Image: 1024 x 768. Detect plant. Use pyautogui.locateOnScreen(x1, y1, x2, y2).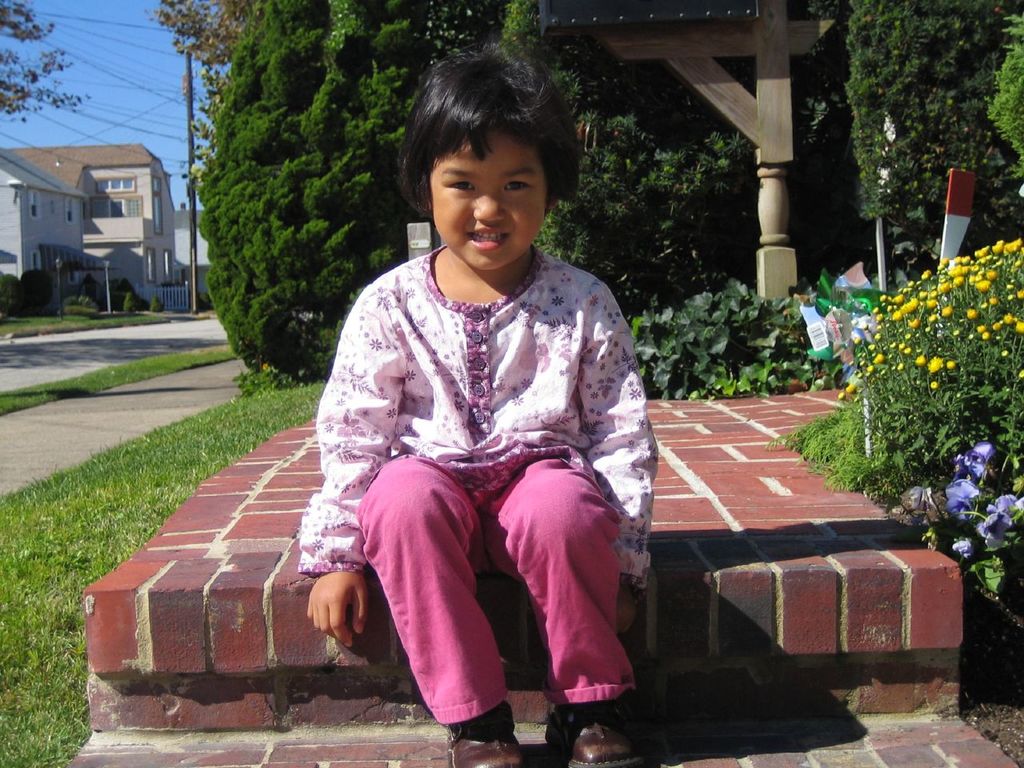
pyautogui.locateOnScreen(119, 291, 135, 314).
